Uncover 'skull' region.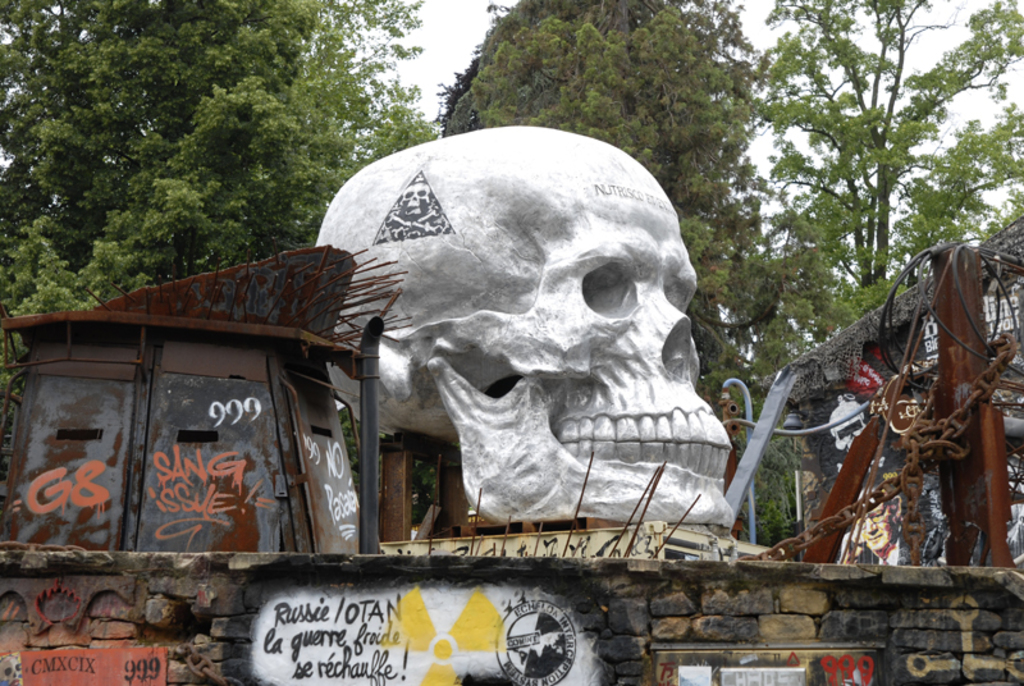
Uncovered: <box>306,142,742,558</box>.
